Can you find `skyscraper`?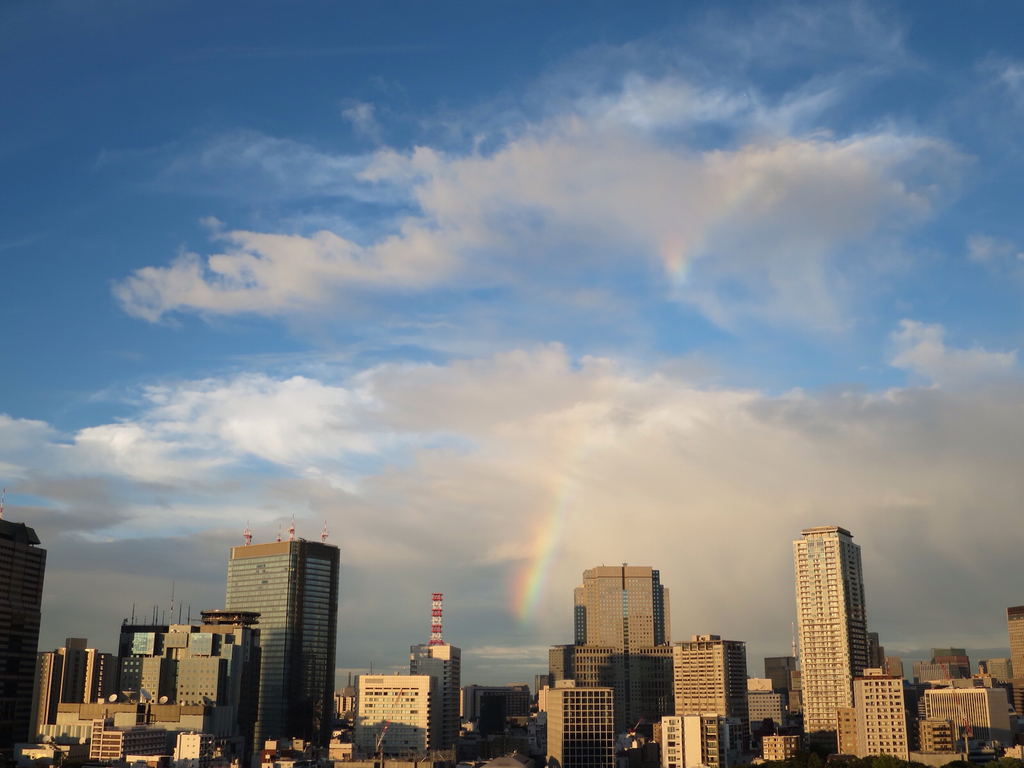
Yes, bounding box: [left=576, top=557, right=679, bottom=753].
